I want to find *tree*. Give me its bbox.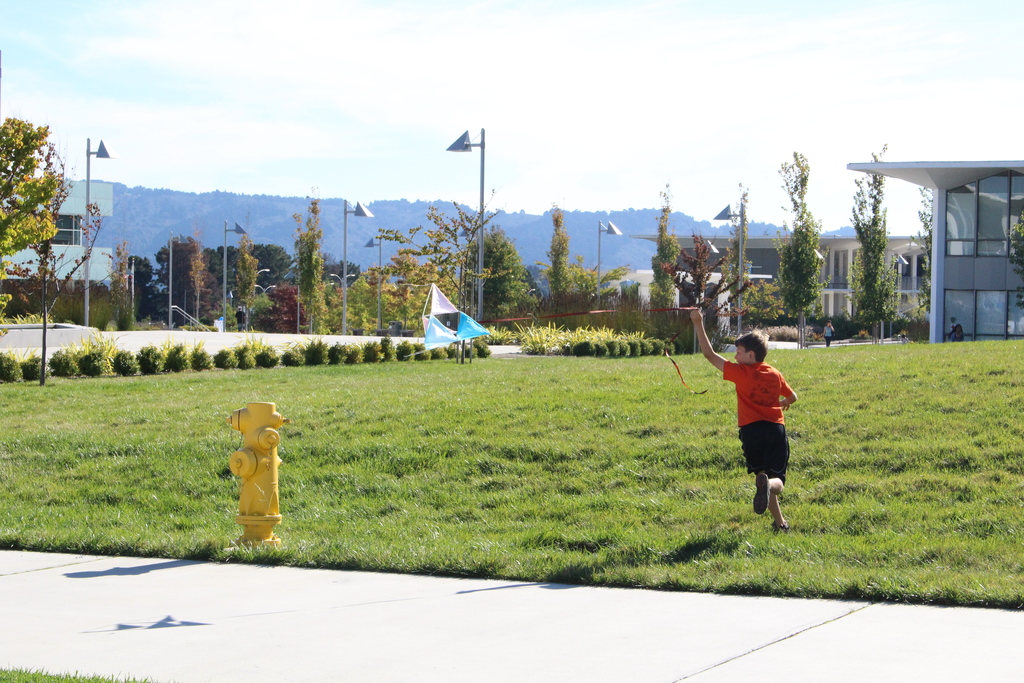
[915,185,930,299].
